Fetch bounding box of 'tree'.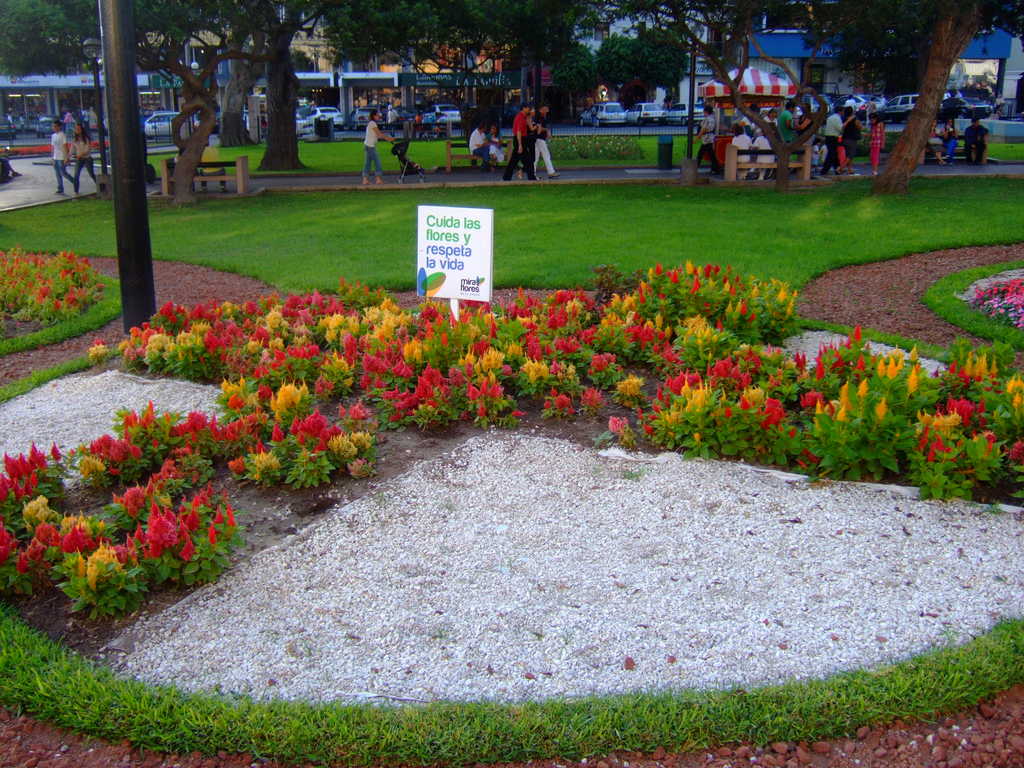
Bbox: pyautogui.locateOnScreen(63, 8, 171, 315).
